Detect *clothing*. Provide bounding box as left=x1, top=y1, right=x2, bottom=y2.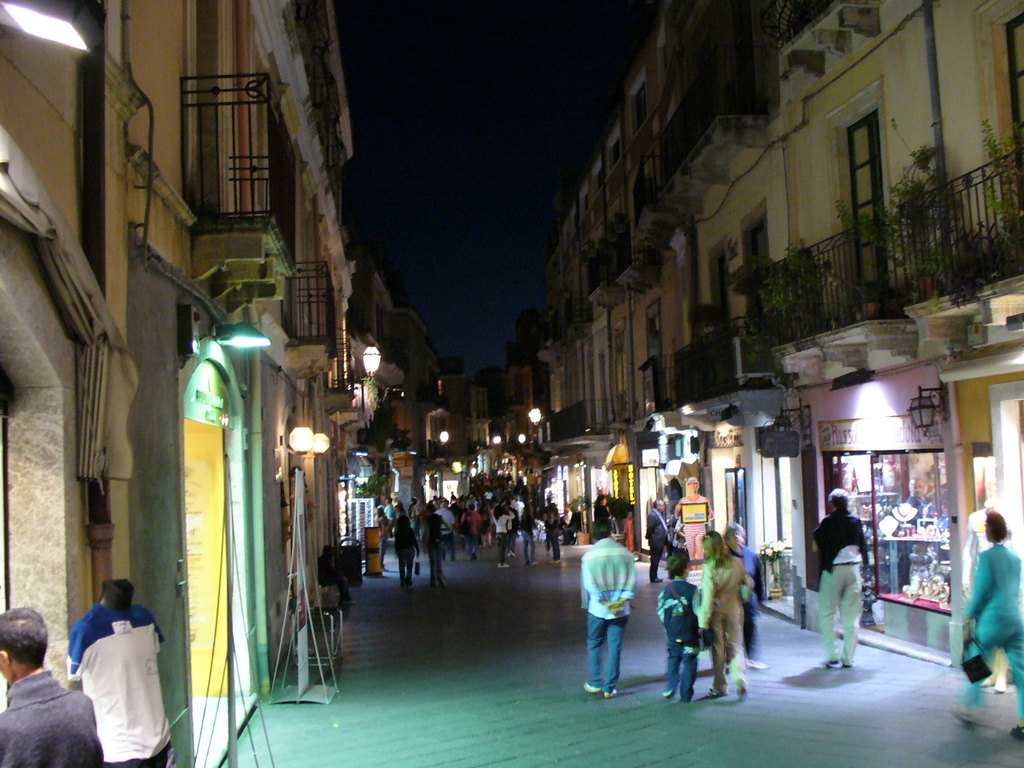
left=580, top=538, right=636, bottom=691.
